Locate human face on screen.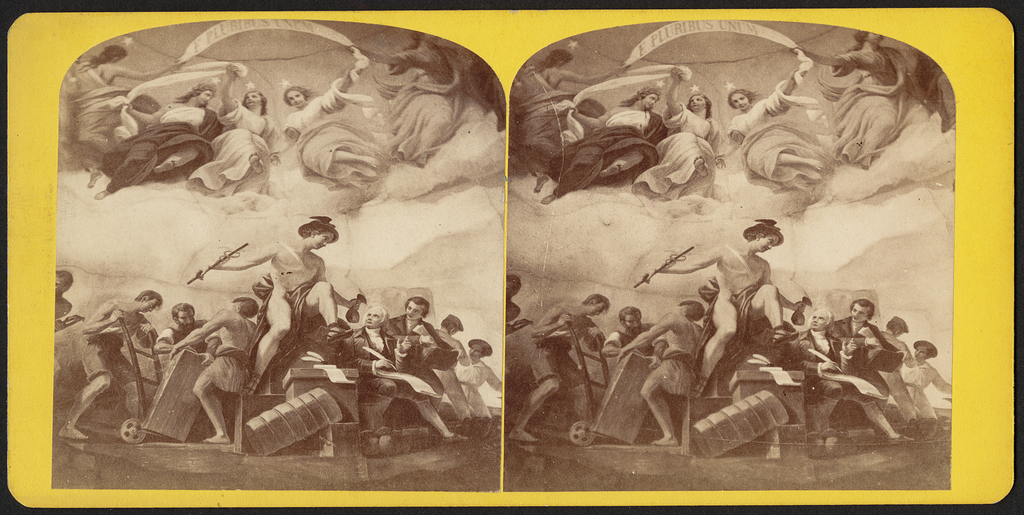
On screen at bbox(508, 281, 516, 295).
